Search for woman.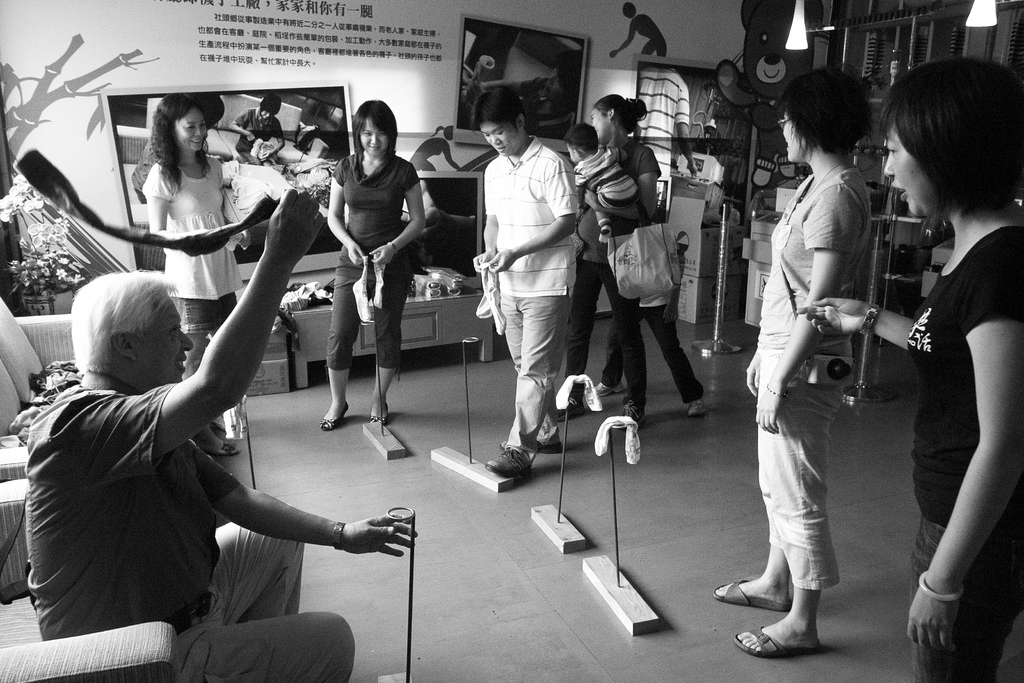
Found at <box>567,90,713,432</box>.
